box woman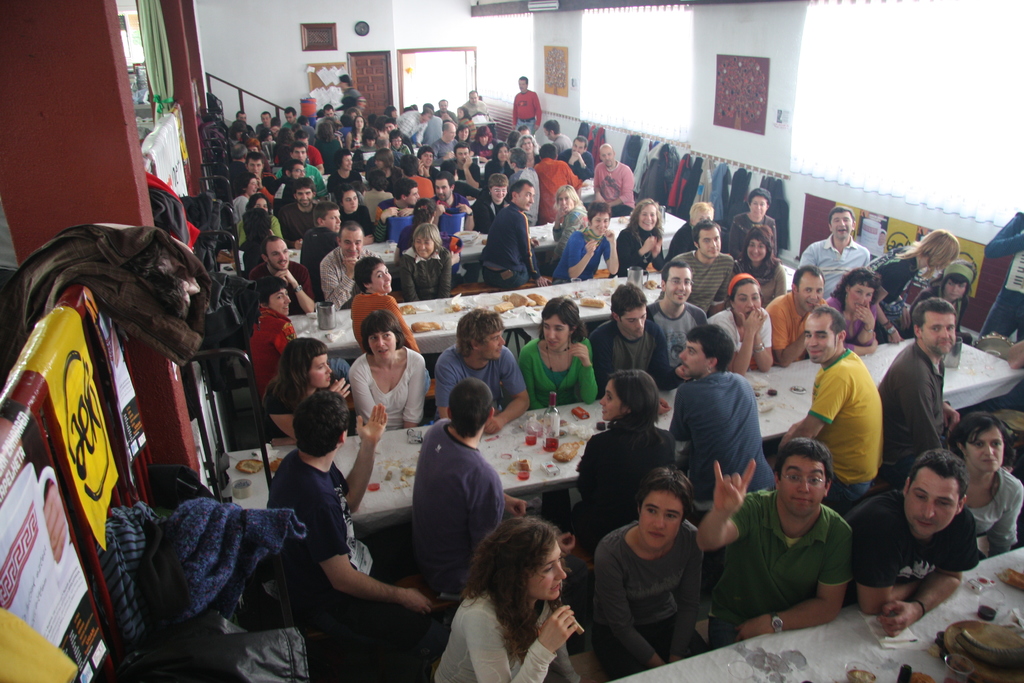
bbox(523, 292, 594, 402)
